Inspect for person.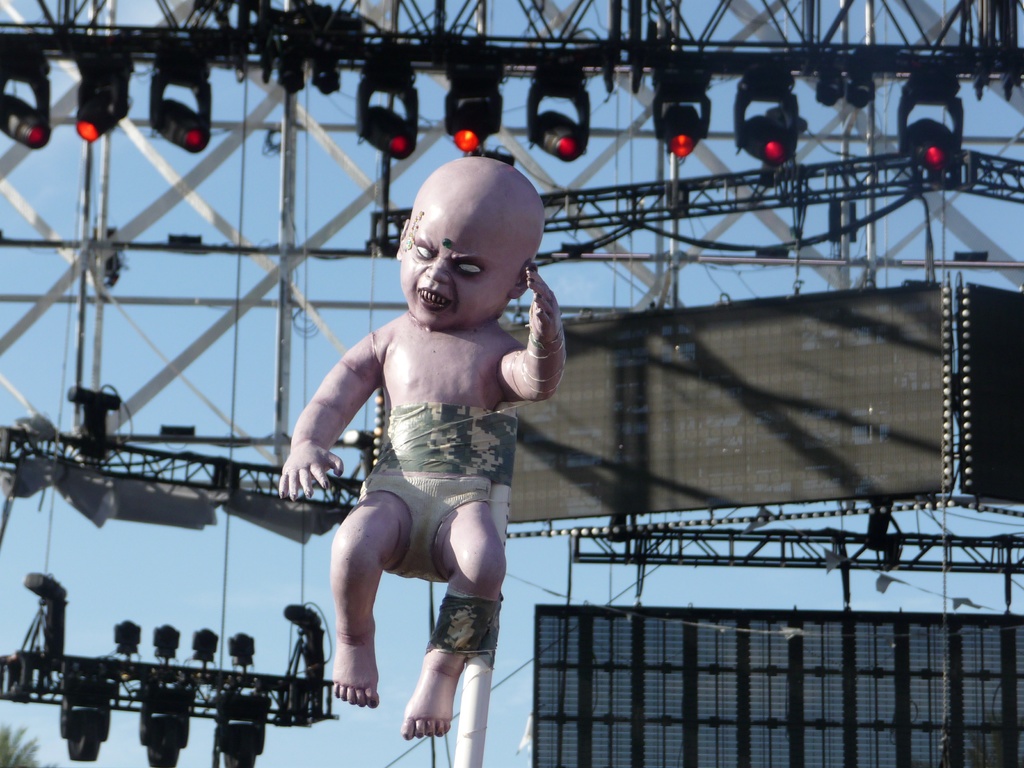
Inspection: <bbox>263, 149, 573, 740</bbox>.
